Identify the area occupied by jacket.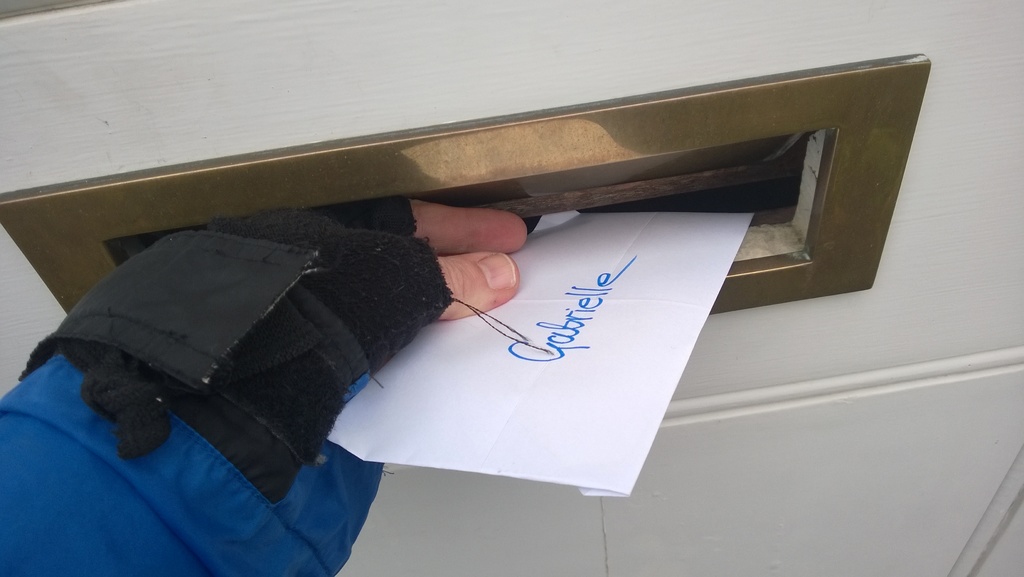
Area: 0,197,464,572.
